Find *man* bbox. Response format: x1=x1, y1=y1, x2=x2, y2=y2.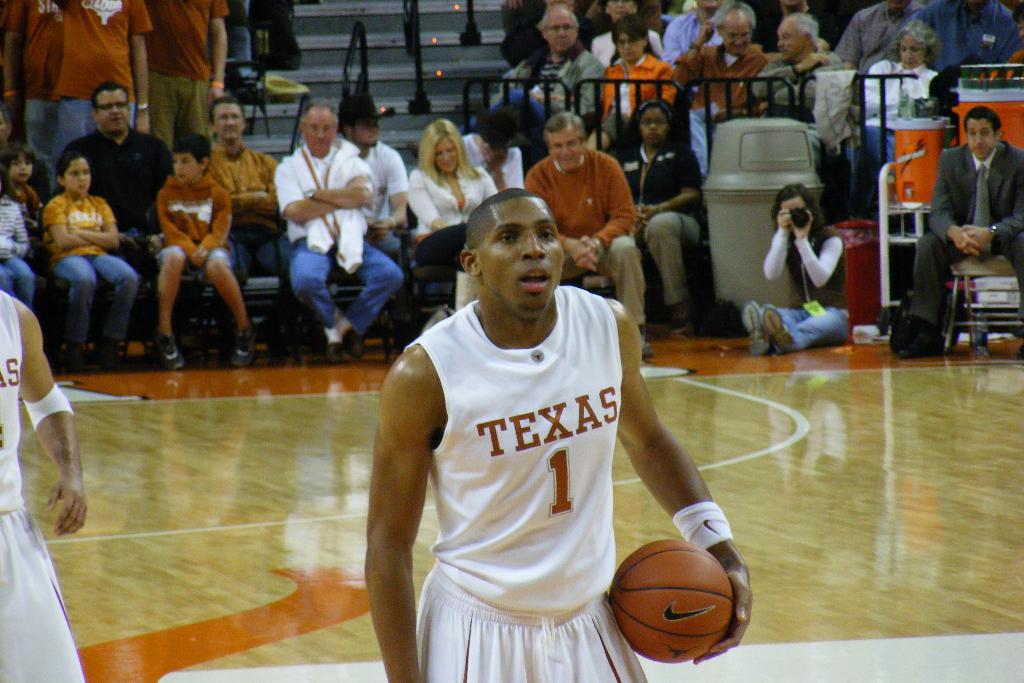
x1=752, y1=8, x2=851, y2=160.
